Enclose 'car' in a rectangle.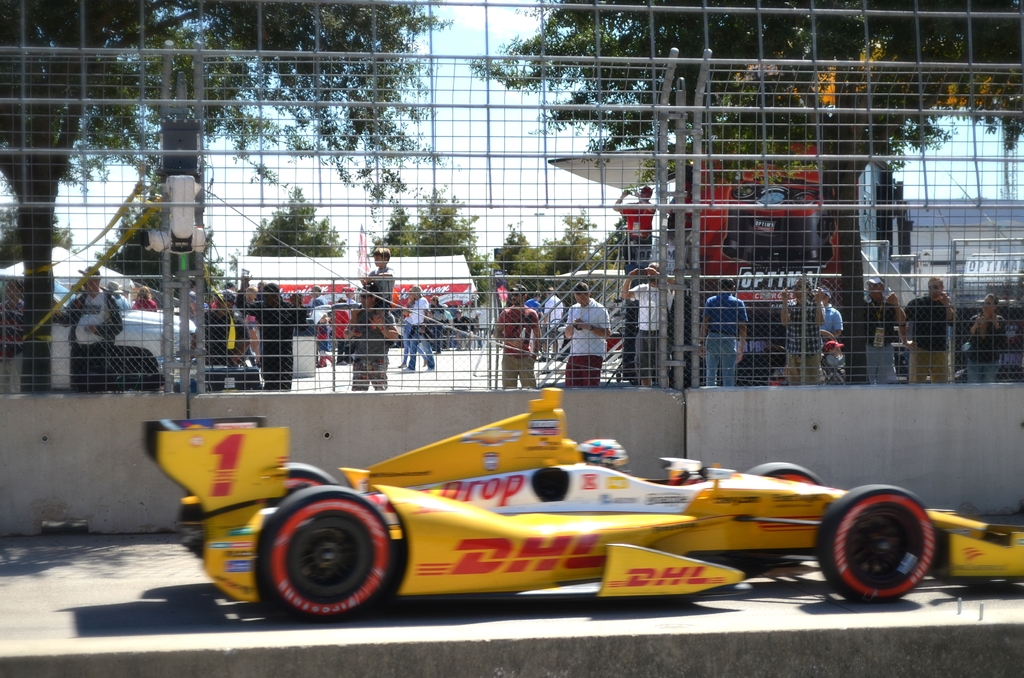
<bbox>145, 392, 1023, 620</bbox>.
